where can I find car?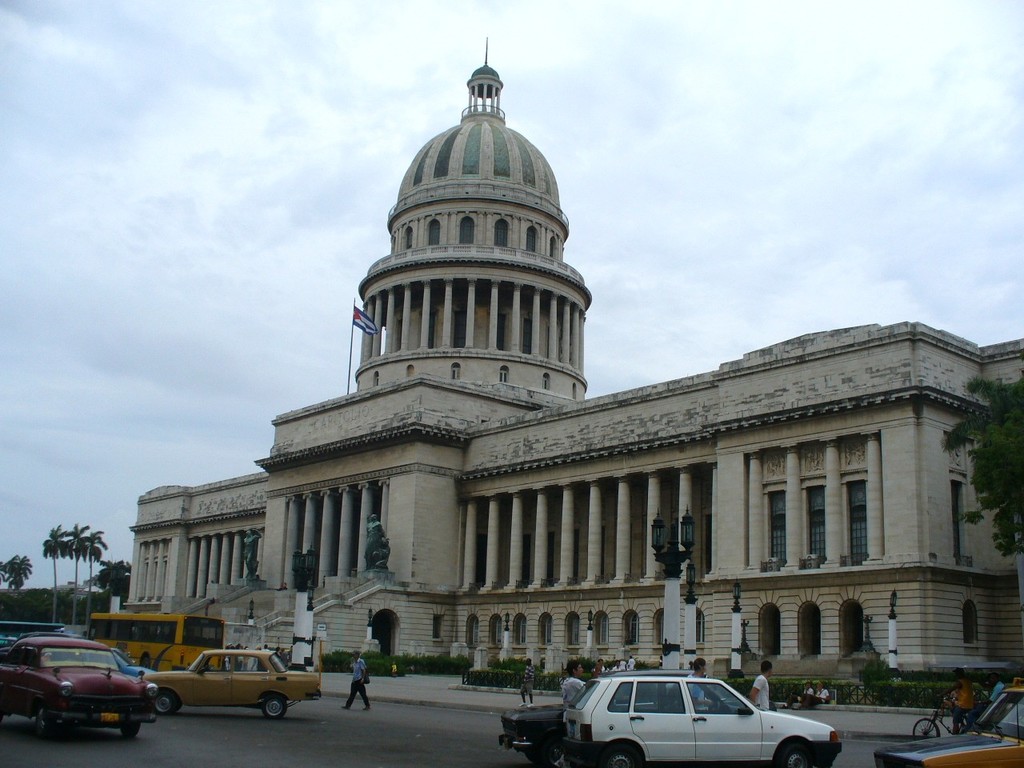
You can find it at <box>542,670,826,767</box>.
